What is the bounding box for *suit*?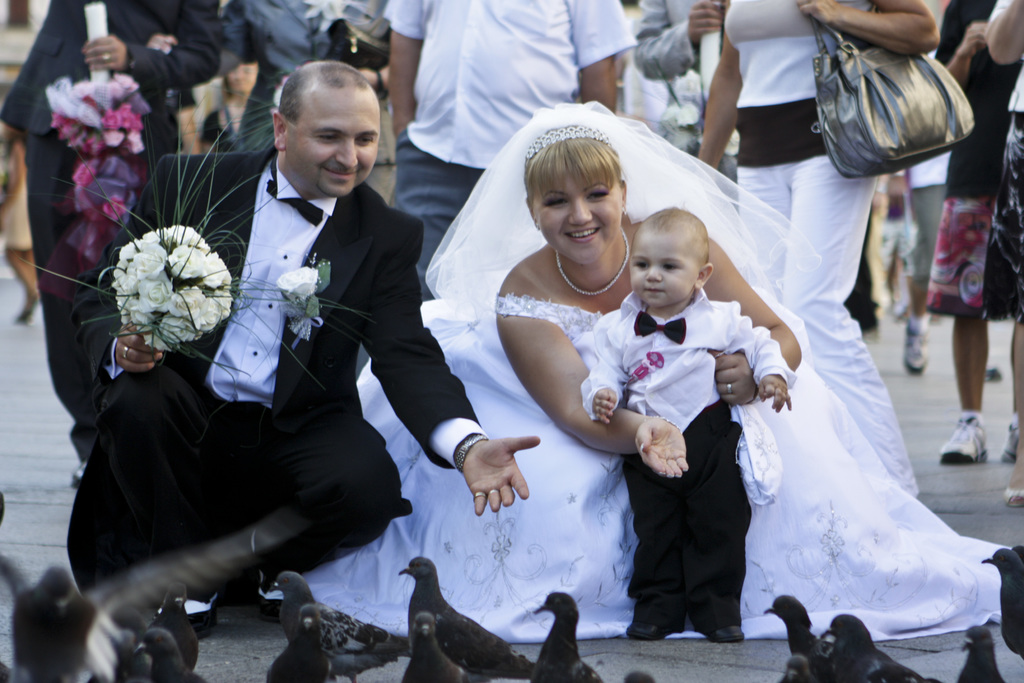
(left=67, top=145, right=484, bottom=590).
